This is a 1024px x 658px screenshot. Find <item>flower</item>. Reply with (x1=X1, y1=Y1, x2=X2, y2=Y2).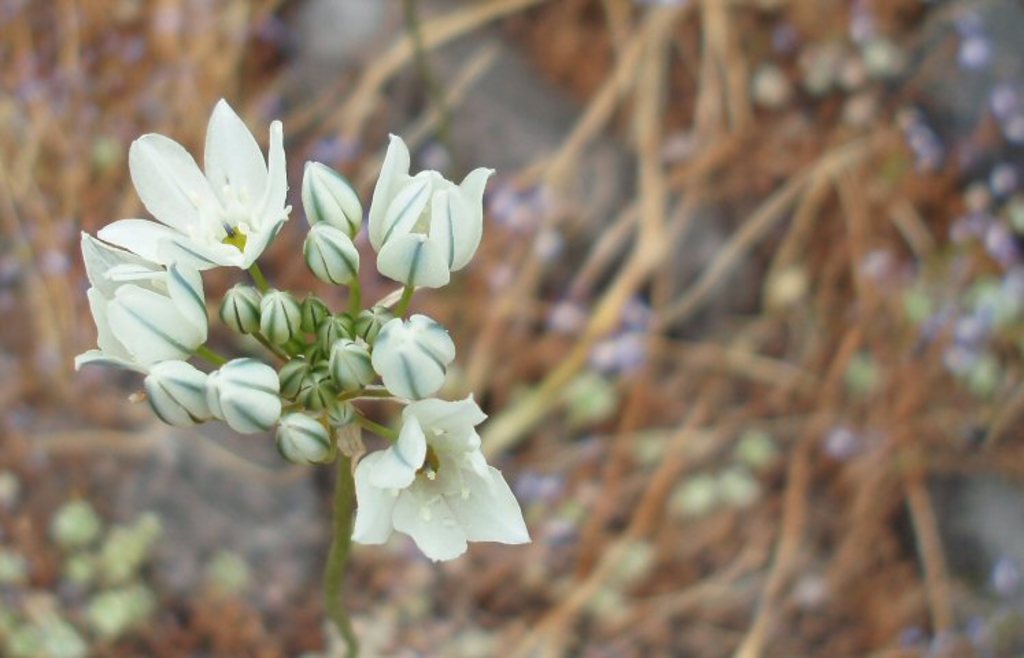
(x1=347, y1=391, x2=531, y2=566).
